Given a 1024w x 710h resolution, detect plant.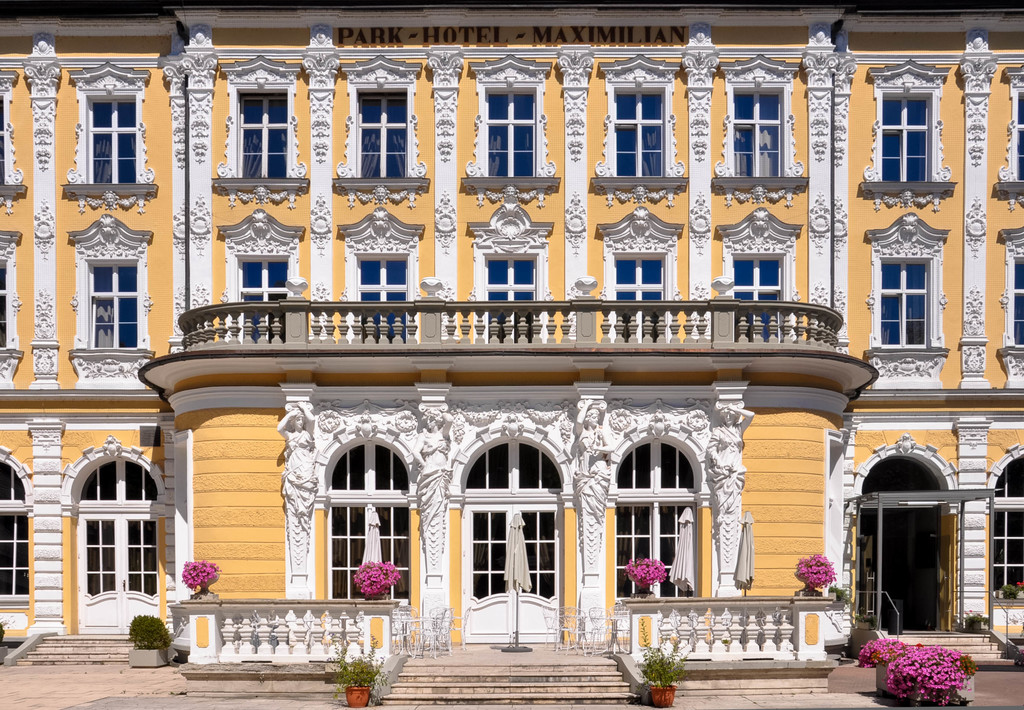
x1=122, y1=607, x2=184, y2=647.
